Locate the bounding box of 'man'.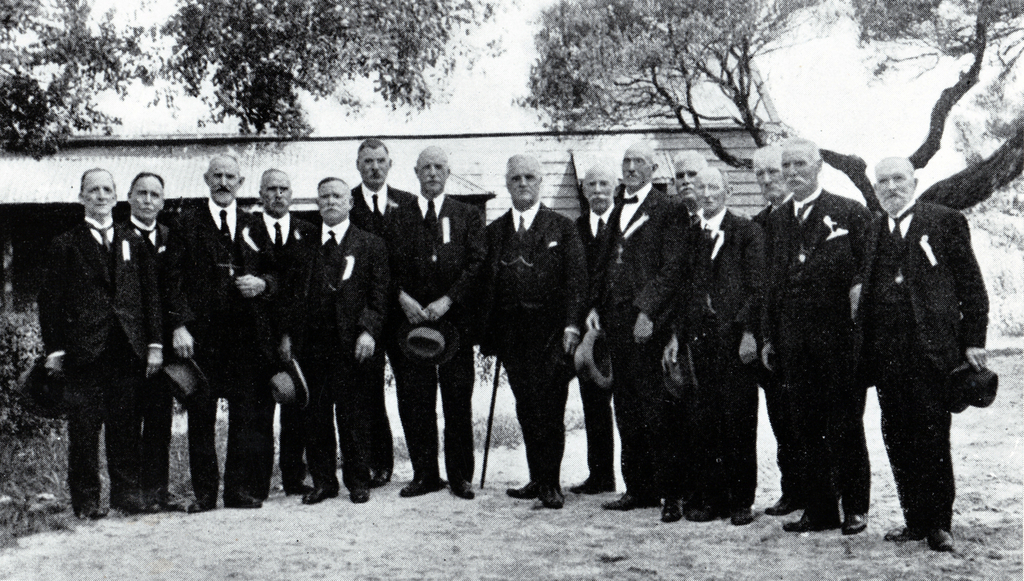
Bounding box: box(679, 168, 764, 527).
